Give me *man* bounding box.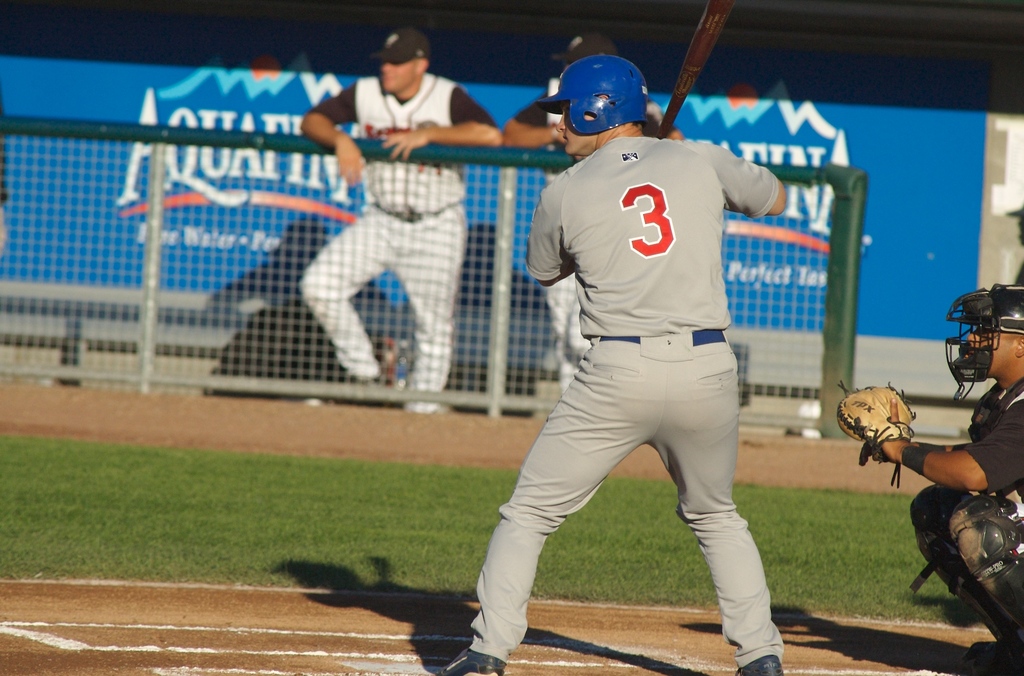
bbox(504, 28, 681, 406).
